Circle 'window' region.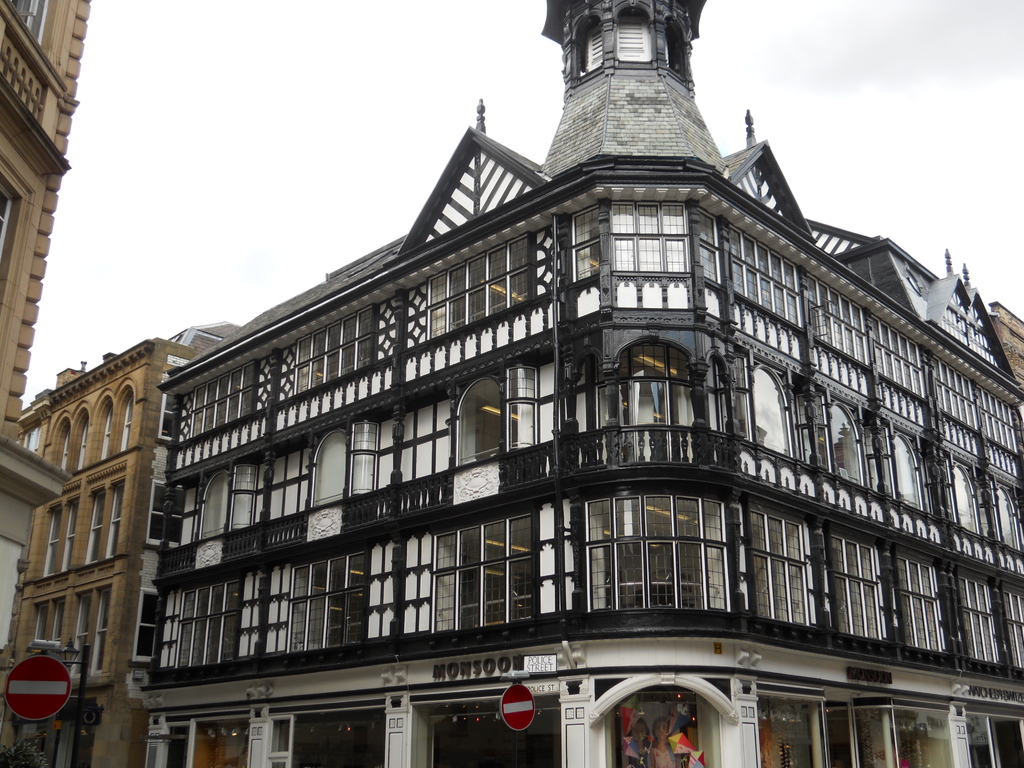
Region: {"left": 959, "top": 582, "right": 993, "bottom": 663}.
